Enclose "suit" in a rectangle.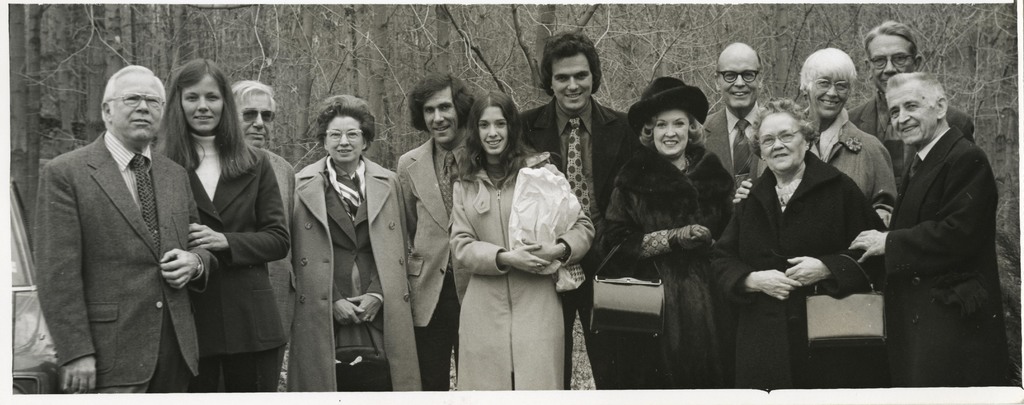
(517, 99, 628, 404).
